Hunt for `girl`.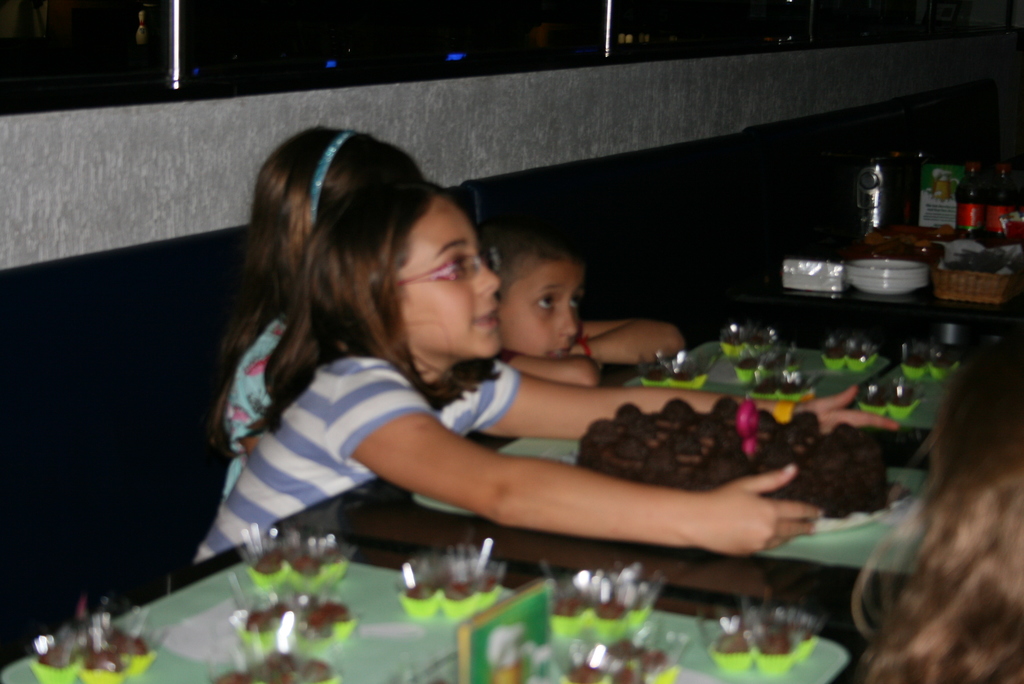
Hunted down at box(208, 123, 429, 509).
